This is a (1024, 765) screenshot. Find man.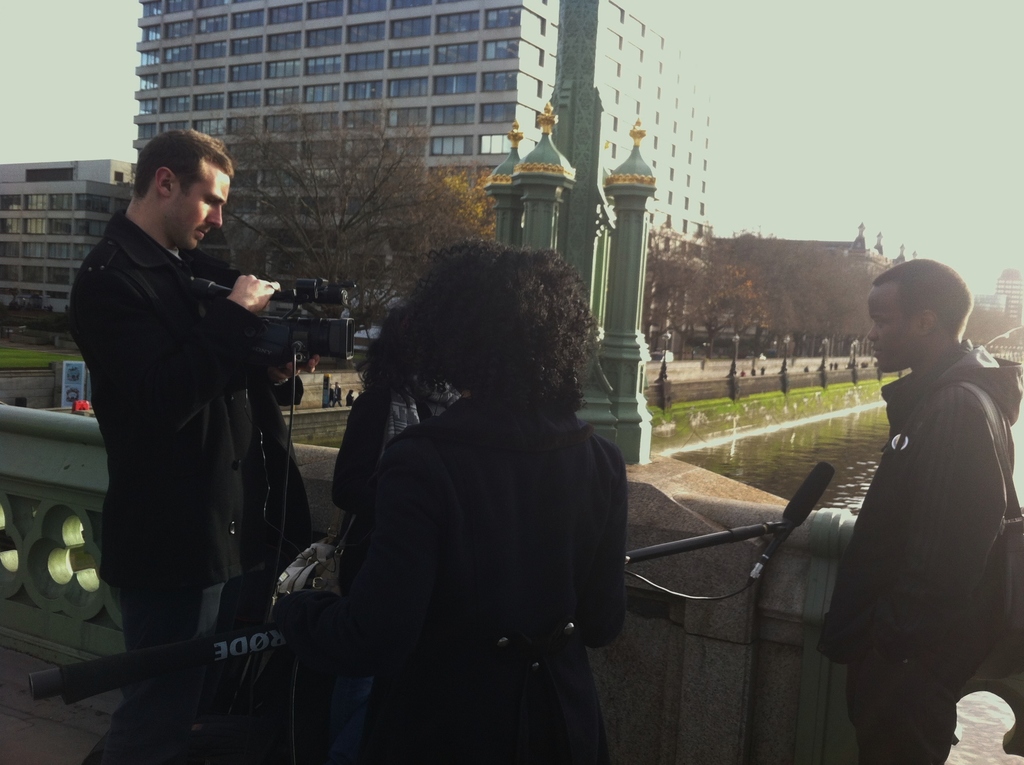
Bounding box: bbox(74, 132, 298, 689).
